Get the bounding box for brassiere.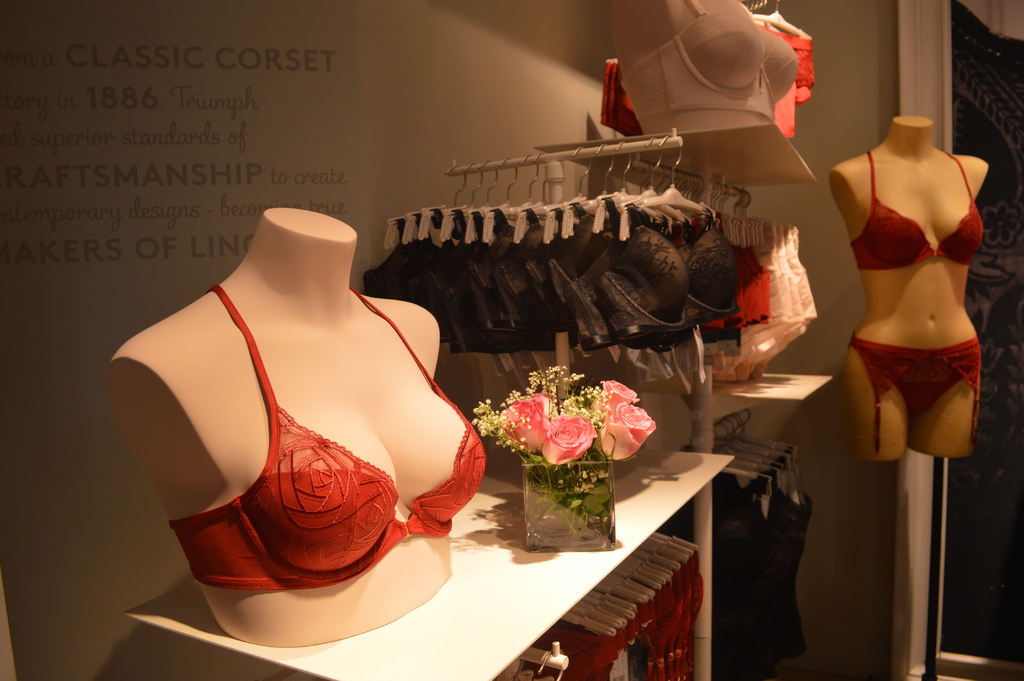
BBox(620, 3, 802, 115).
